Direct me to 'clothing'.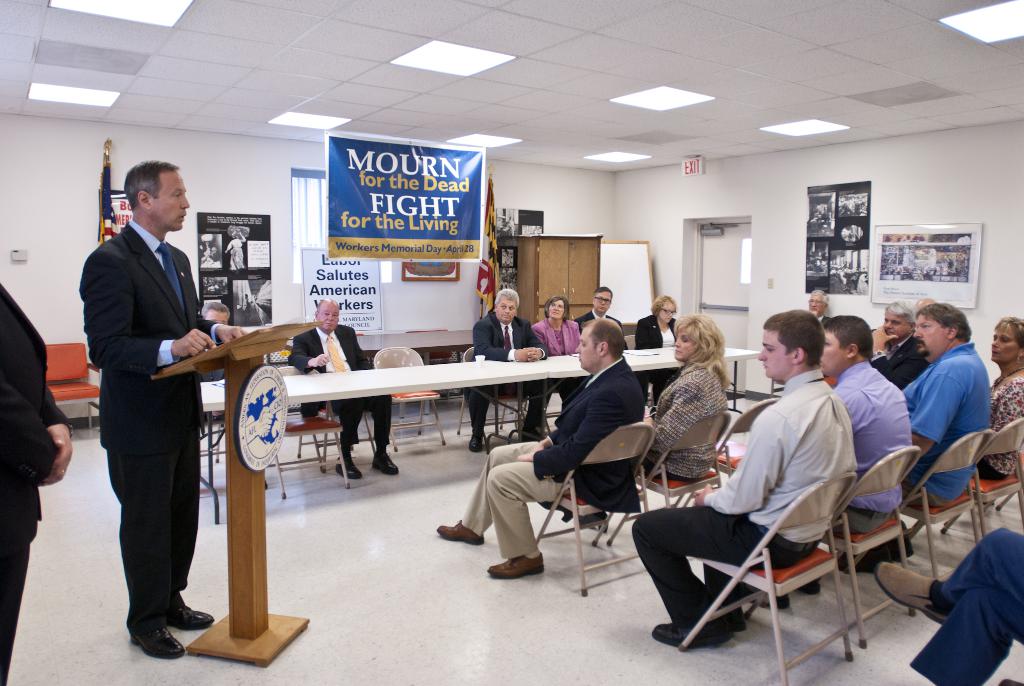
Direction: 649, 366, 729, 474.
